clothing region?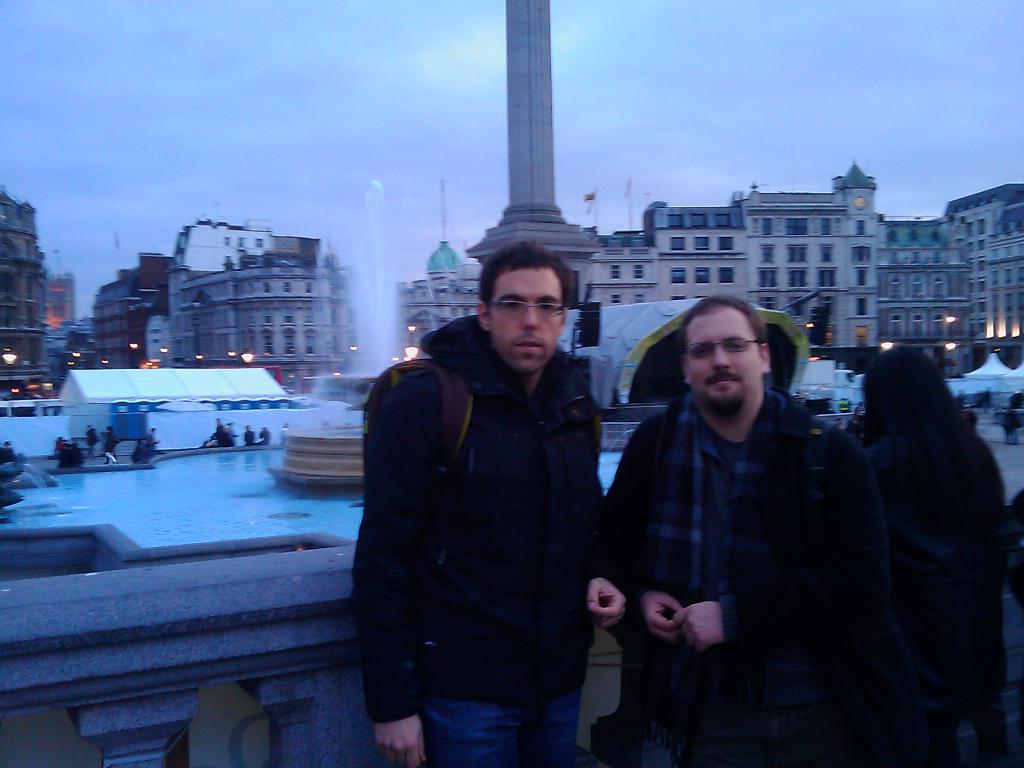
bbox=[325, 213, 632, 767]
